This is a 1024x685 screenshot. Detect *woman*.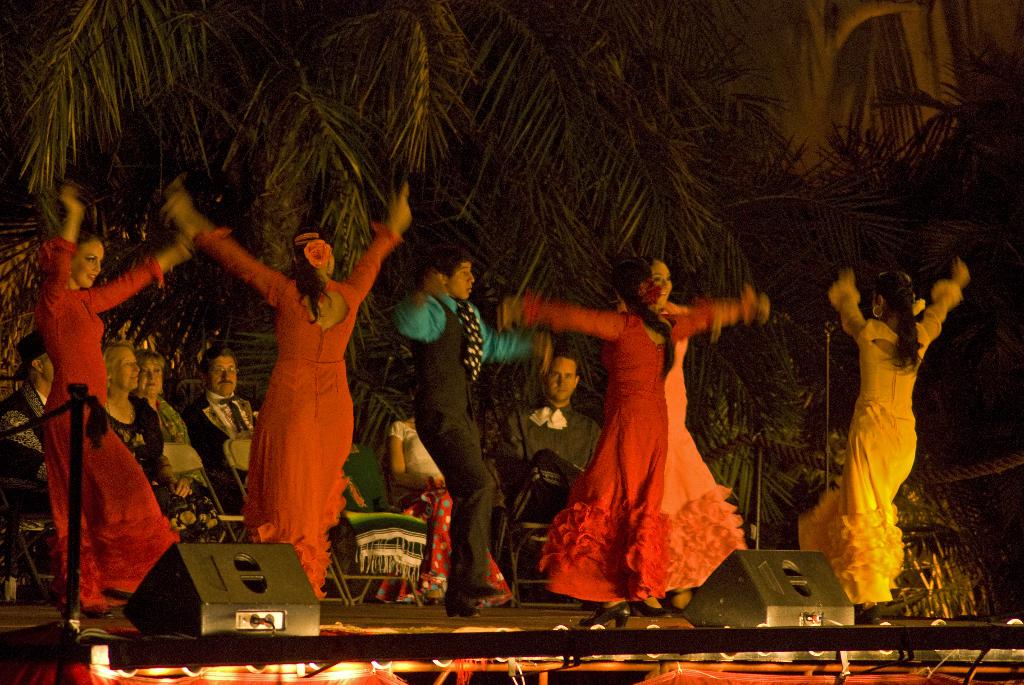
{"x1": 614, "y1": 258, "x2": 776, "y2": 616}.
